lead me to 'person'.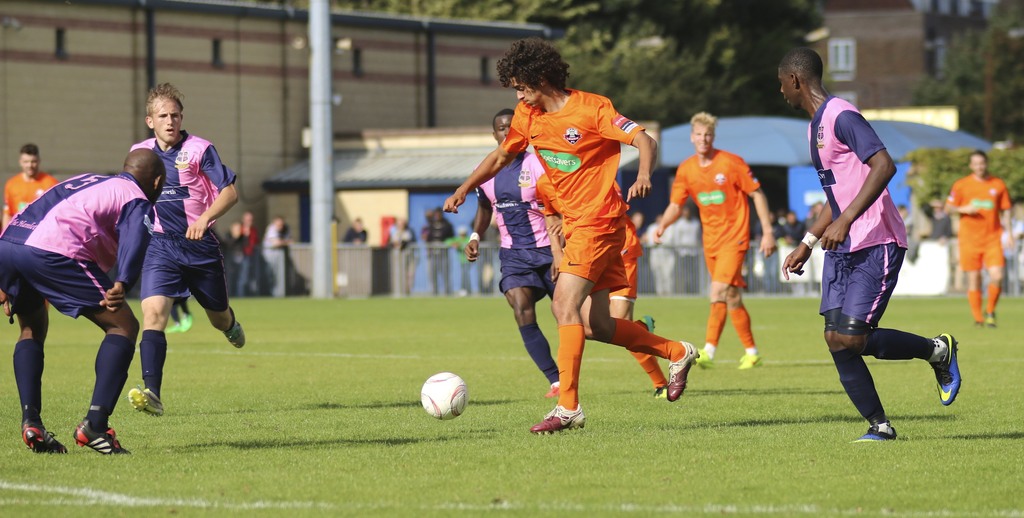
Lead to bbox(257, 219, 293, 301).
